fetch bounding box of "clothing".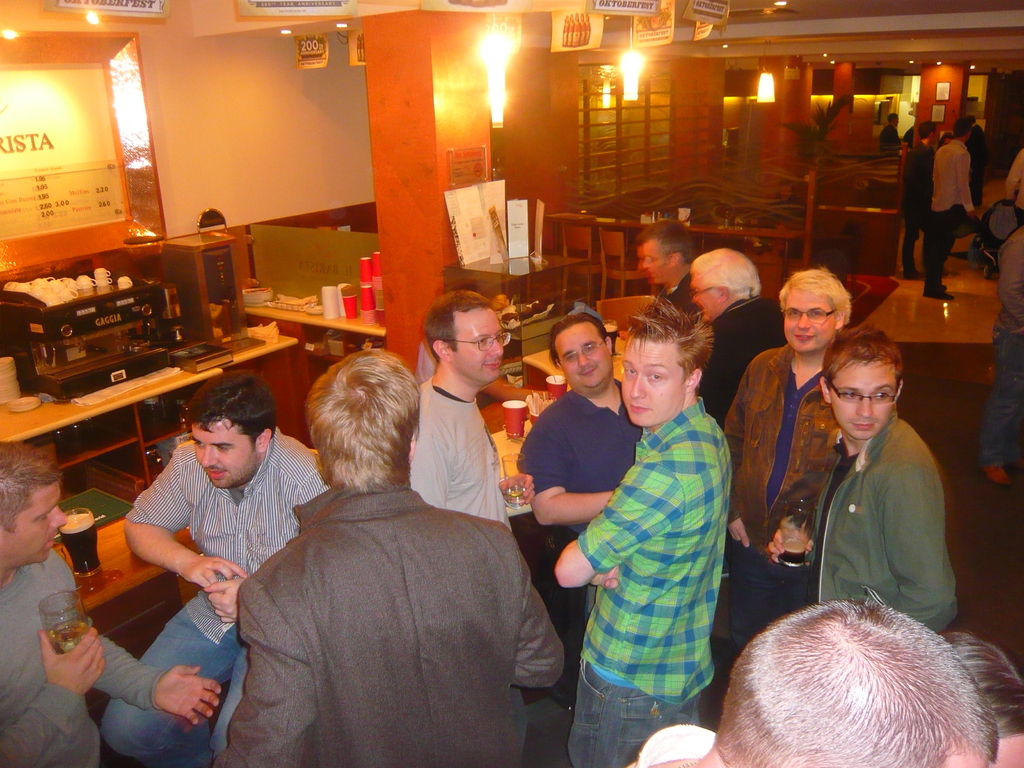
Bbox: bbox=(964, 138, 985, 205).
